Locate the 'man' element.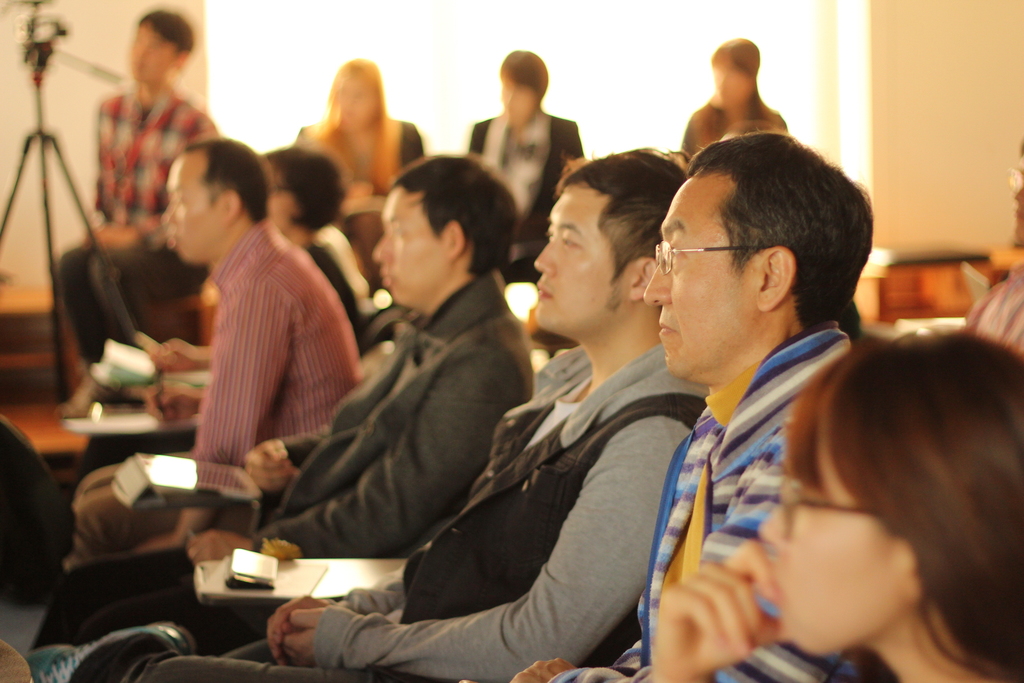
Element bbox: <region>509, 128, 876, 682</region>.
